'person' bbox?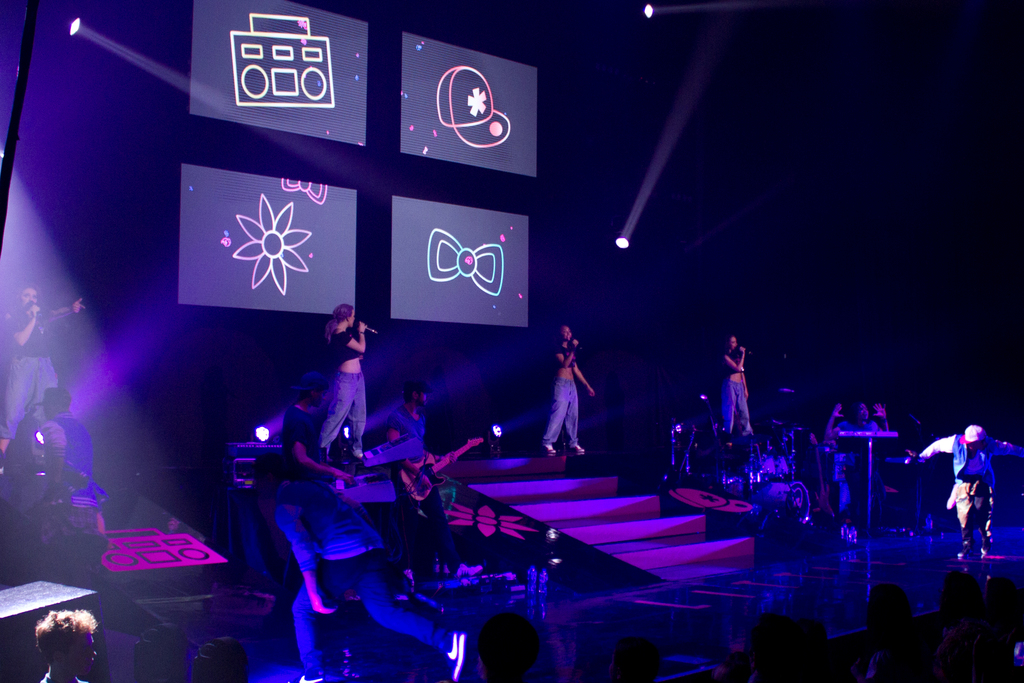
x1=721, y1=335, x2=751, y2=437
